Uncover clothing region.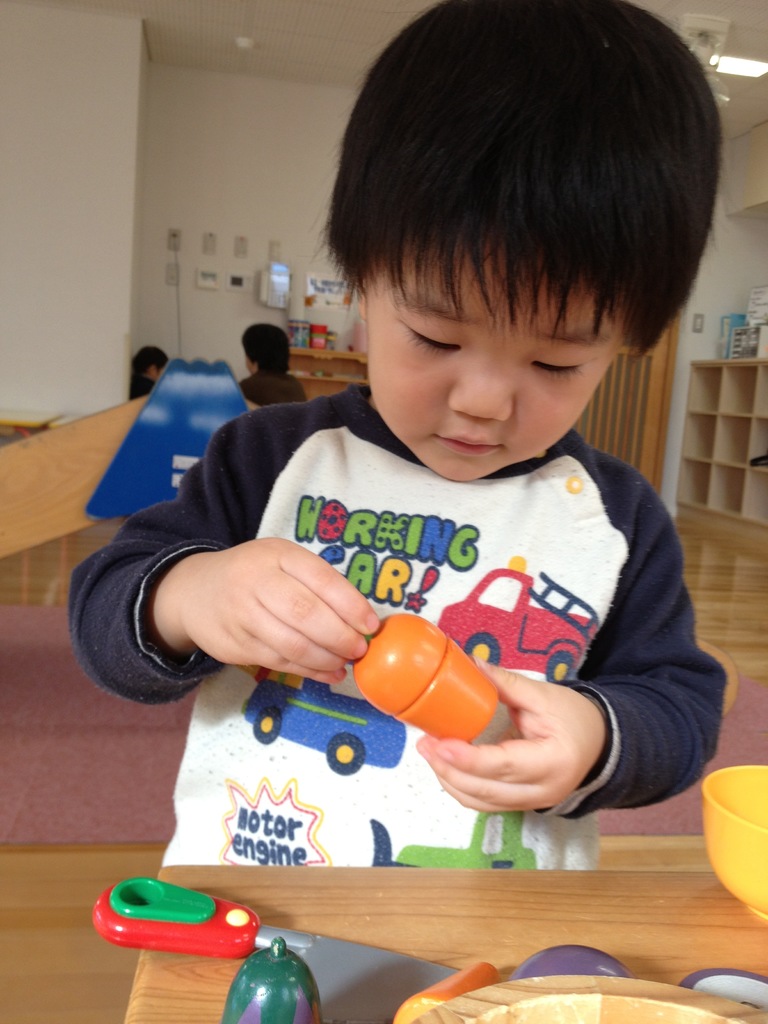
Uncovered: box(230, 375, 305, 401).
